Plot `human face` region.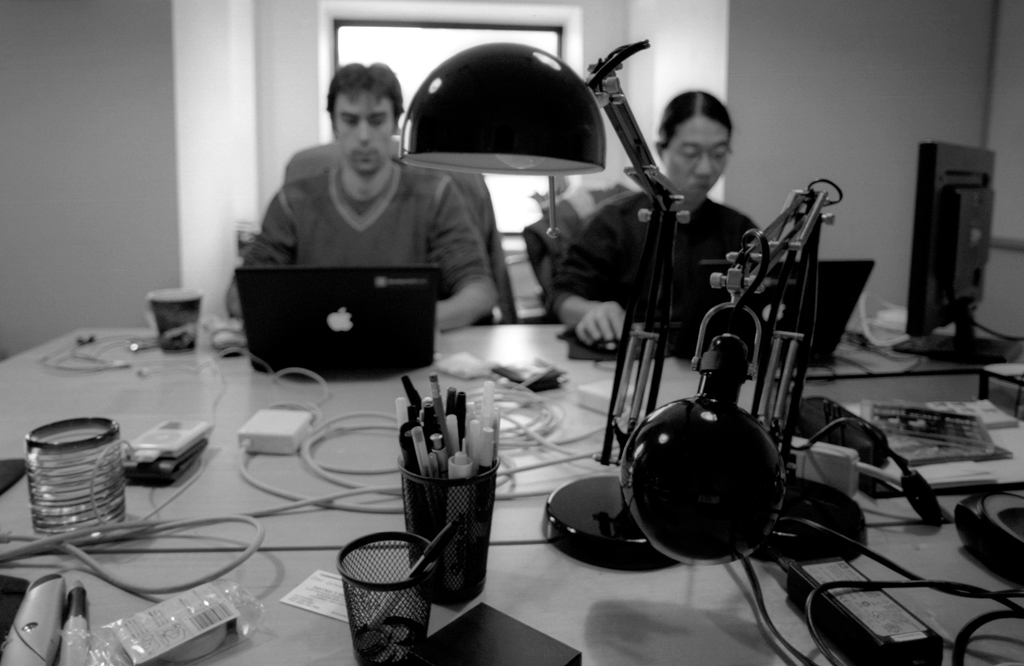
Plotted at (x1=662, y1=117, x2=726, y2=203).
